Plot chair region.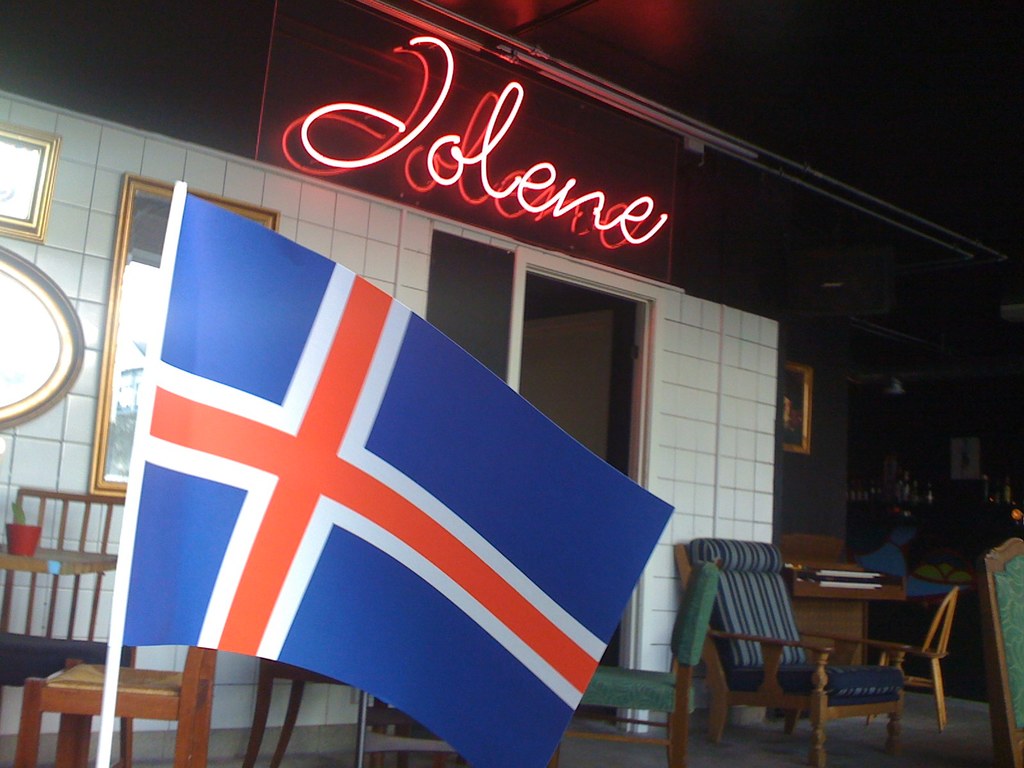
Plotted at [left=234, top=659, right=362, bottom=767].
